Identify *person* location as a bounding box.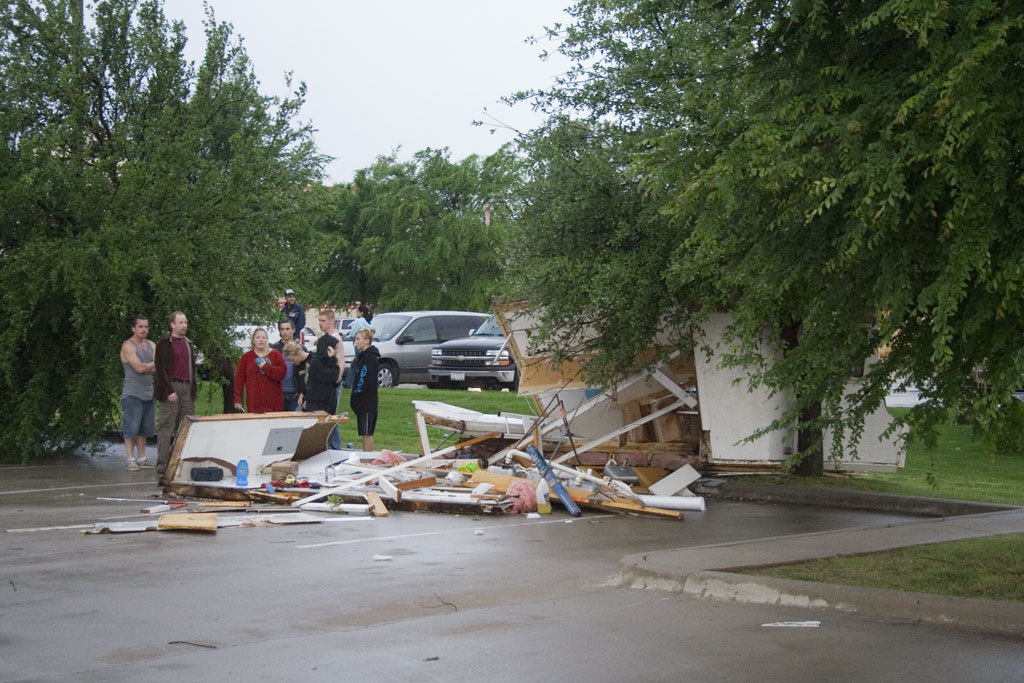
[x1=279, y1=340, x2=318, y2=408].
